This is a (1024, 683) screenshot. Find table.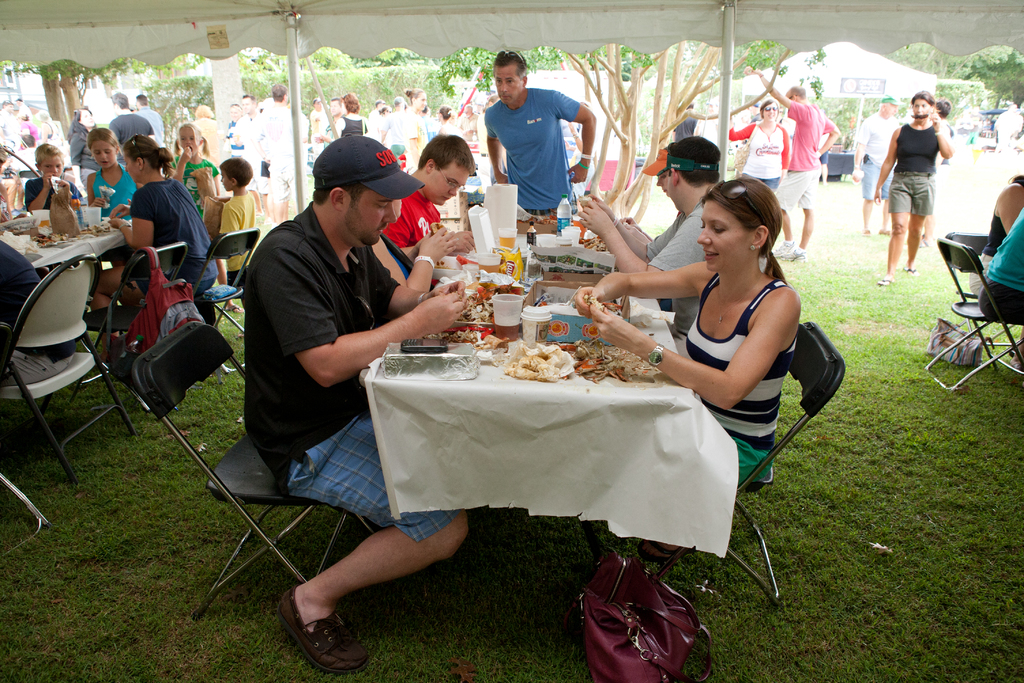
Bounding box: [left=244, top=266, right=813, bottom=640].
